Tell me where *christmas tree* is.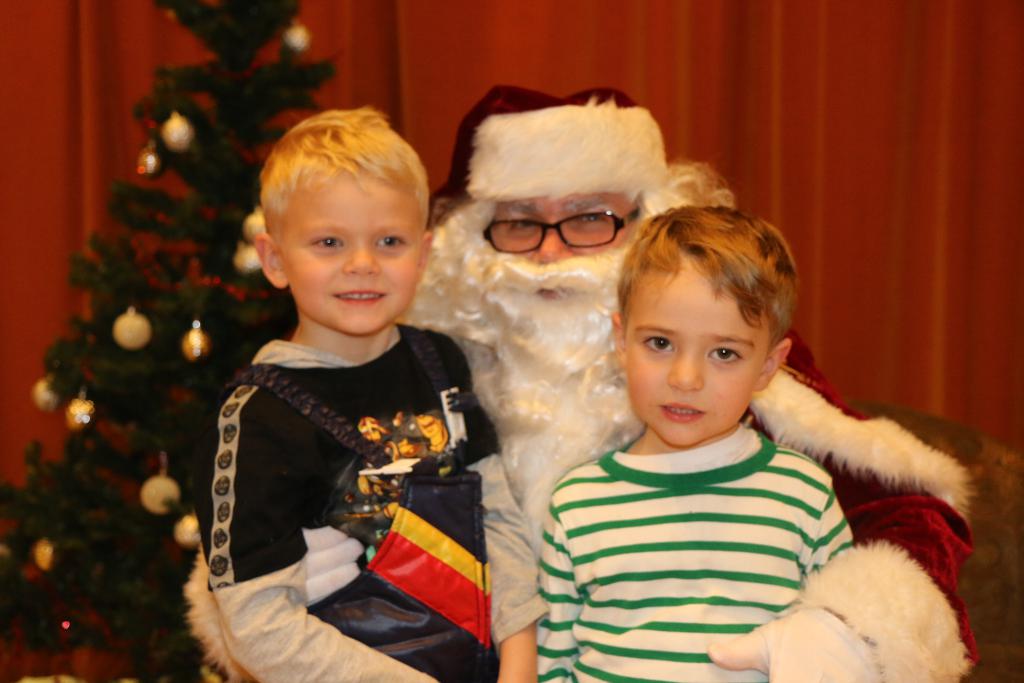
*christmas tree* is at bbox(0, 0, 344, 680).
